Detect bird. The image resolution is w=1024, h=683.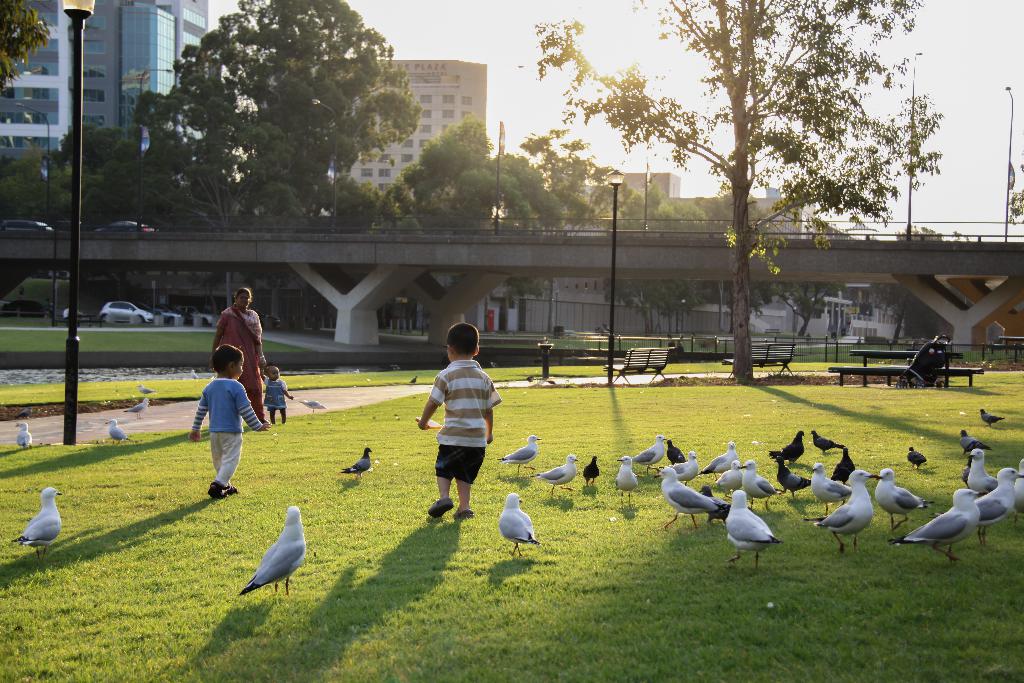
{"left": 612, "top": 456, "right": 641, "bottom": 507}.
